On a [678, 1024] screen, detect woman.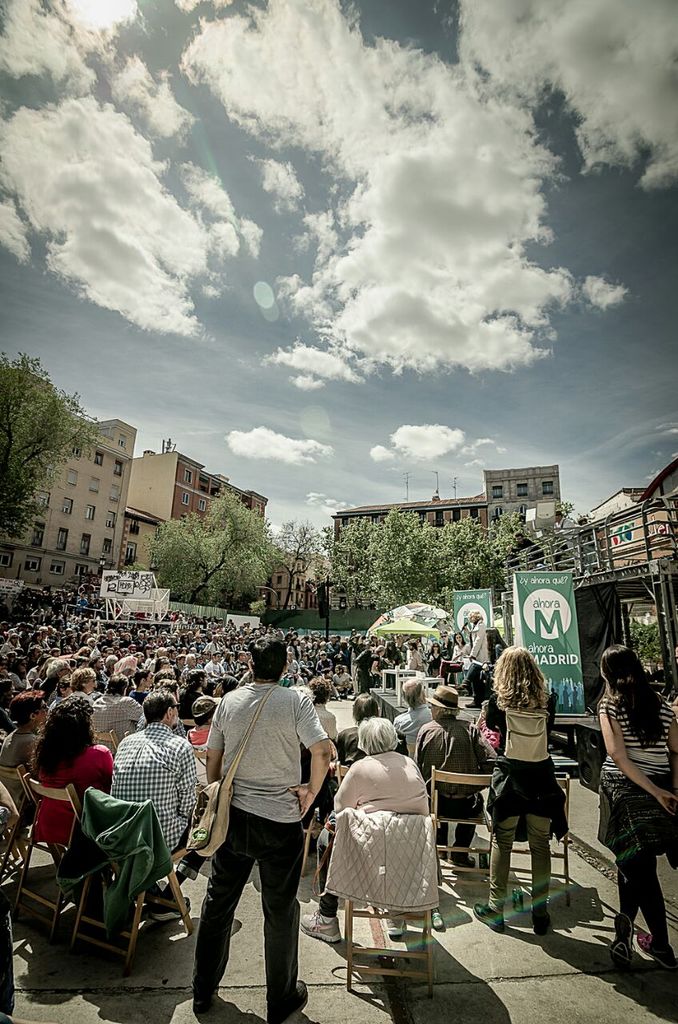
128:667:152:706.
